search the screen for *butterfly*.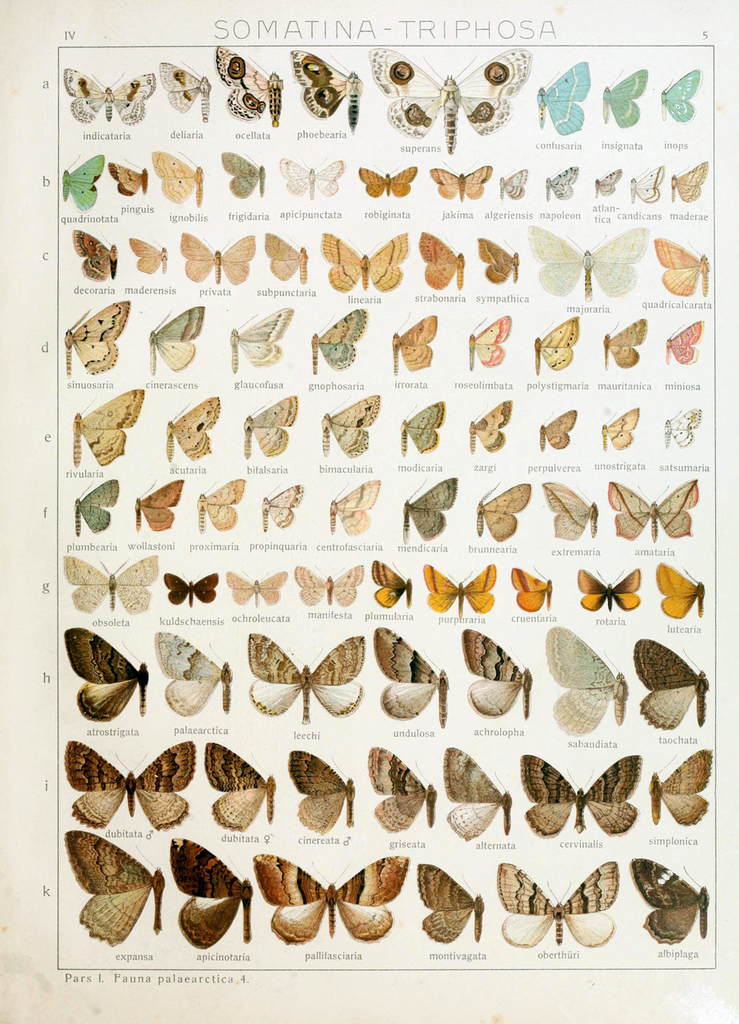
Found at 196/473/245/537.
